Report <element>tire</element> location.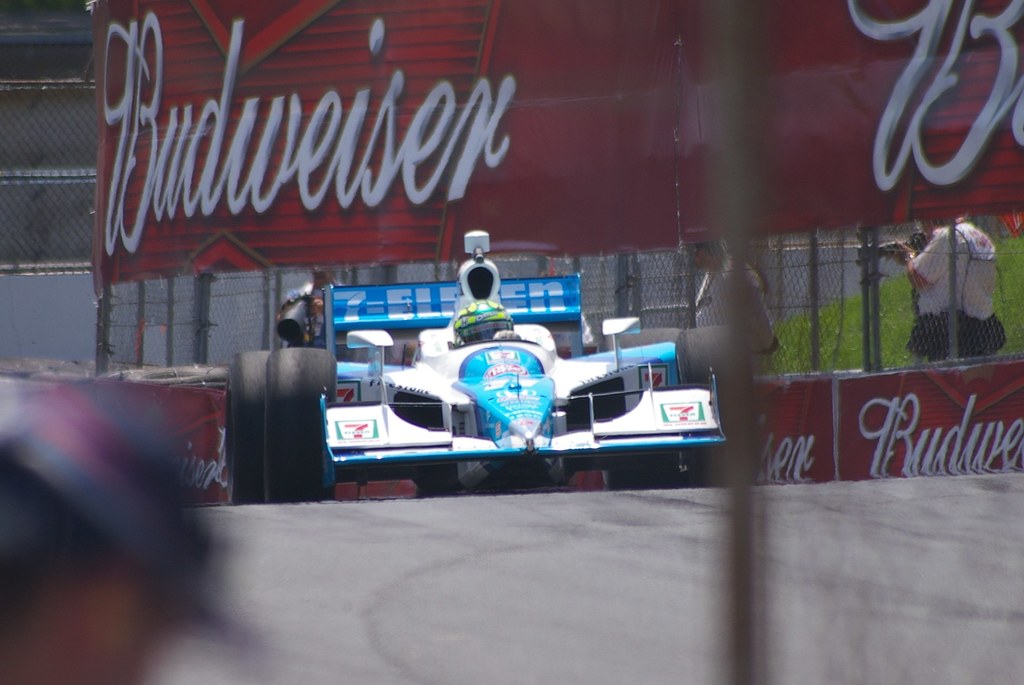
Report: {"x1": 675, "y1": 324, "x2": 759, "y2": 487}.
